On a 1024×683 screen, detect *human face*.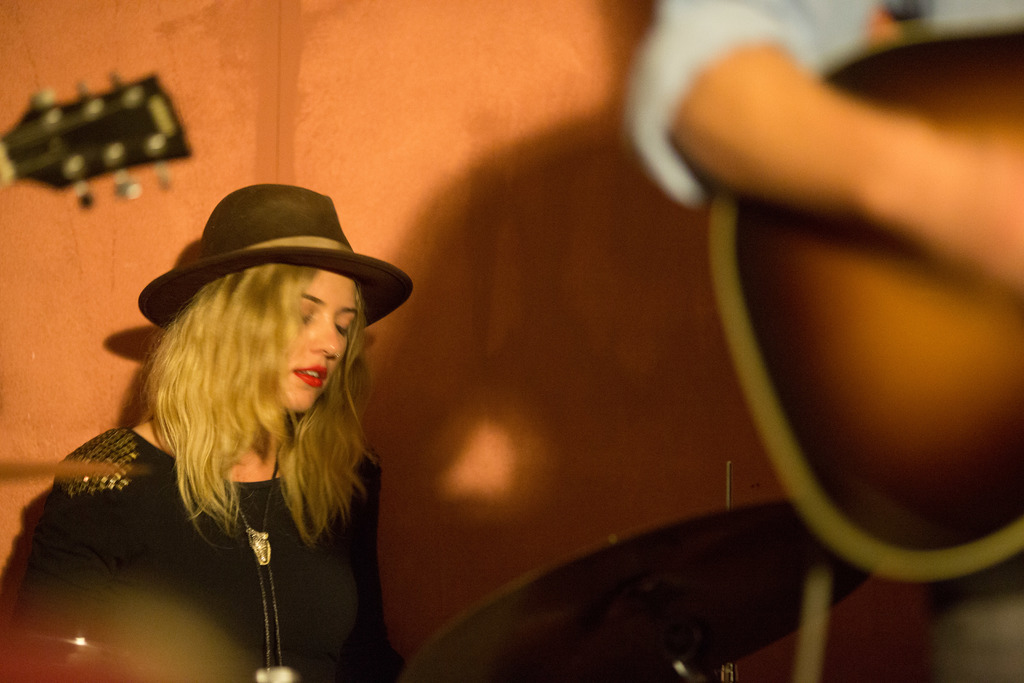
locate(280, 279, 360, 415).
